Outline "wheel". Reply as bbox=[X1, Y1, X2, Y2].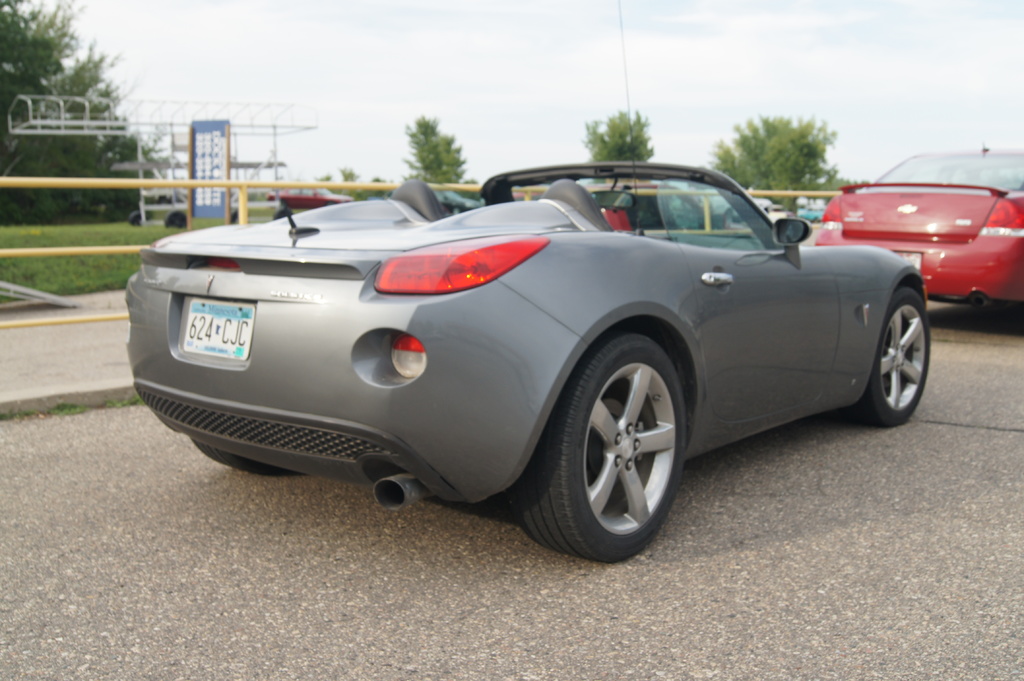
bbox=[844, 289, 934, 424].
